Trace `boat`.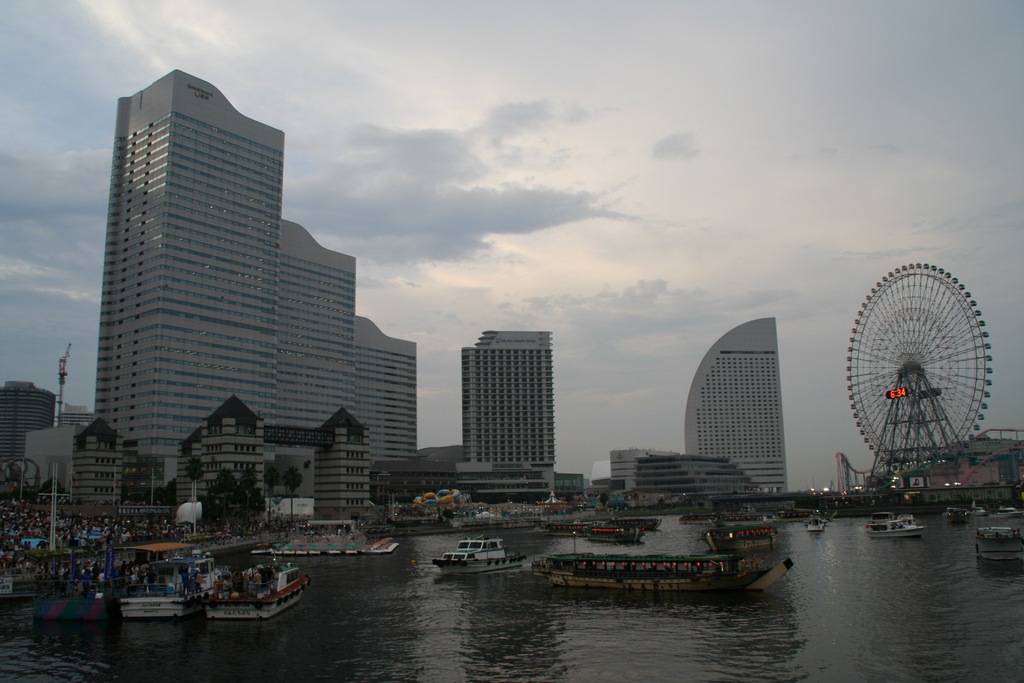
Traced to x1=804, y1=514, x2=824, y2=534.
